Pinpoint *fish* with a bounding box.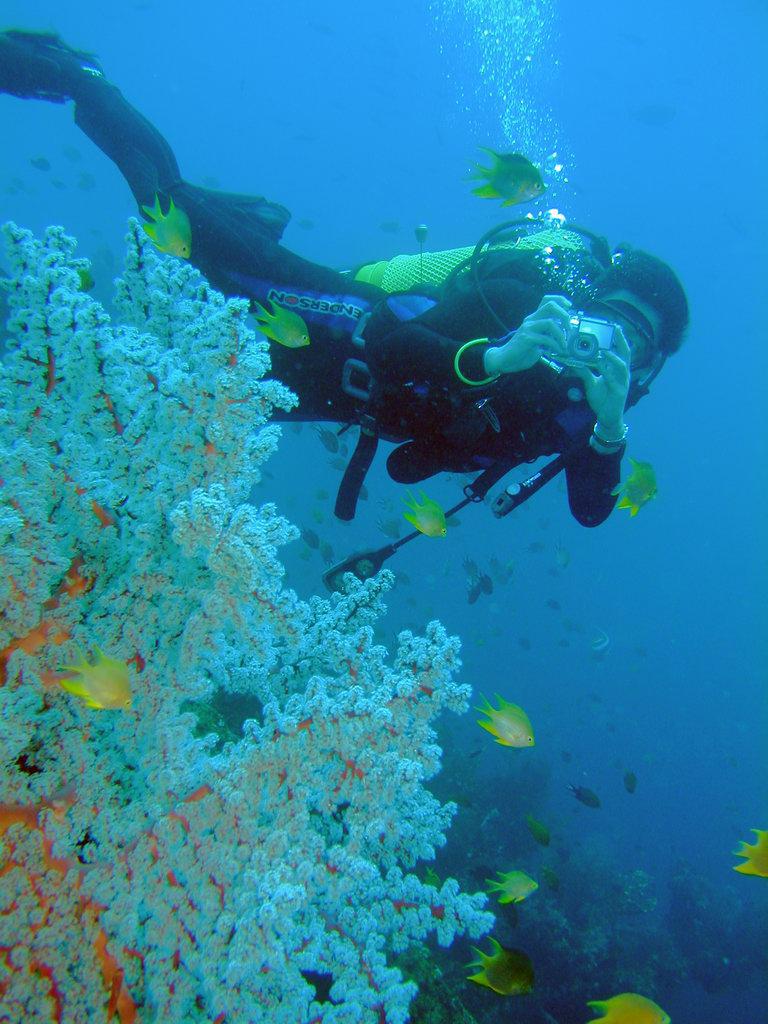
bbox=(395, 487, 446, 540).
